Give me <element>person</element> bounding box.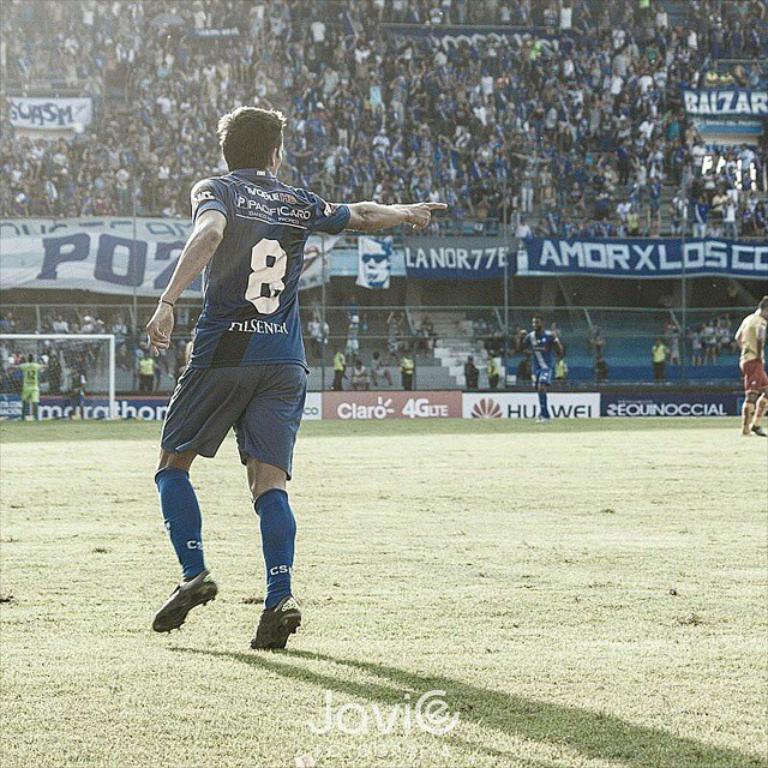
box(343, 314, 364, 358).
